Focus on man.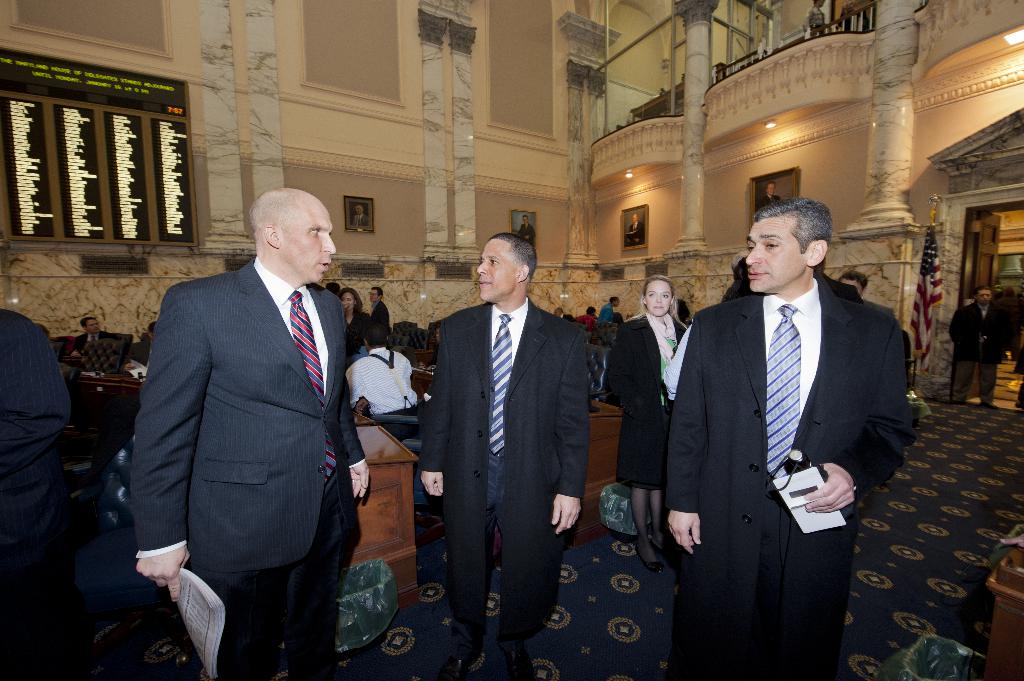
Focused at detection(626, 214, 645, 244).
